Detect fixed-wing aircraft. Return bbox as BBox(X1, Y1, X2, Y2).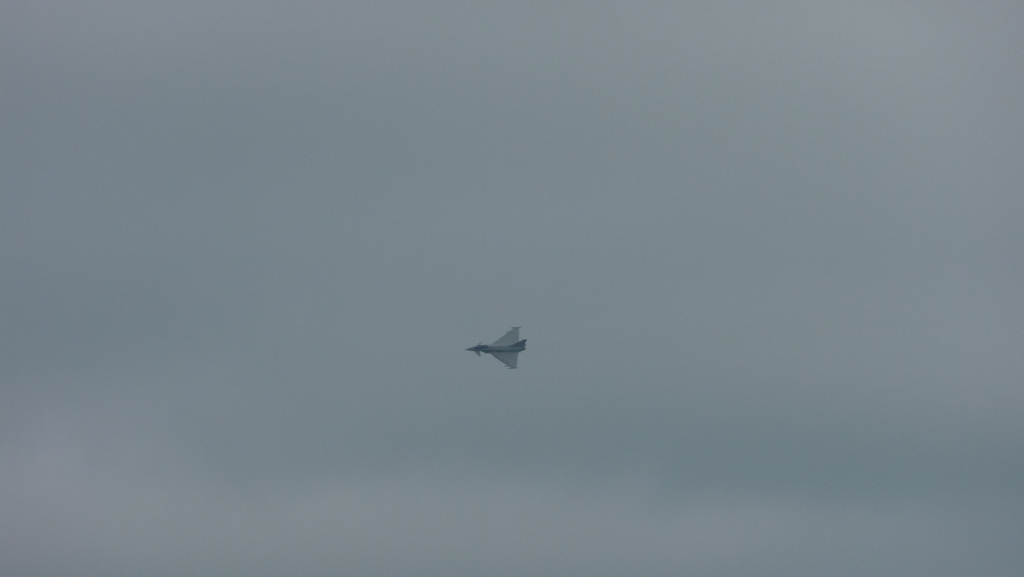
BBox(467, 324, 534, 370).
